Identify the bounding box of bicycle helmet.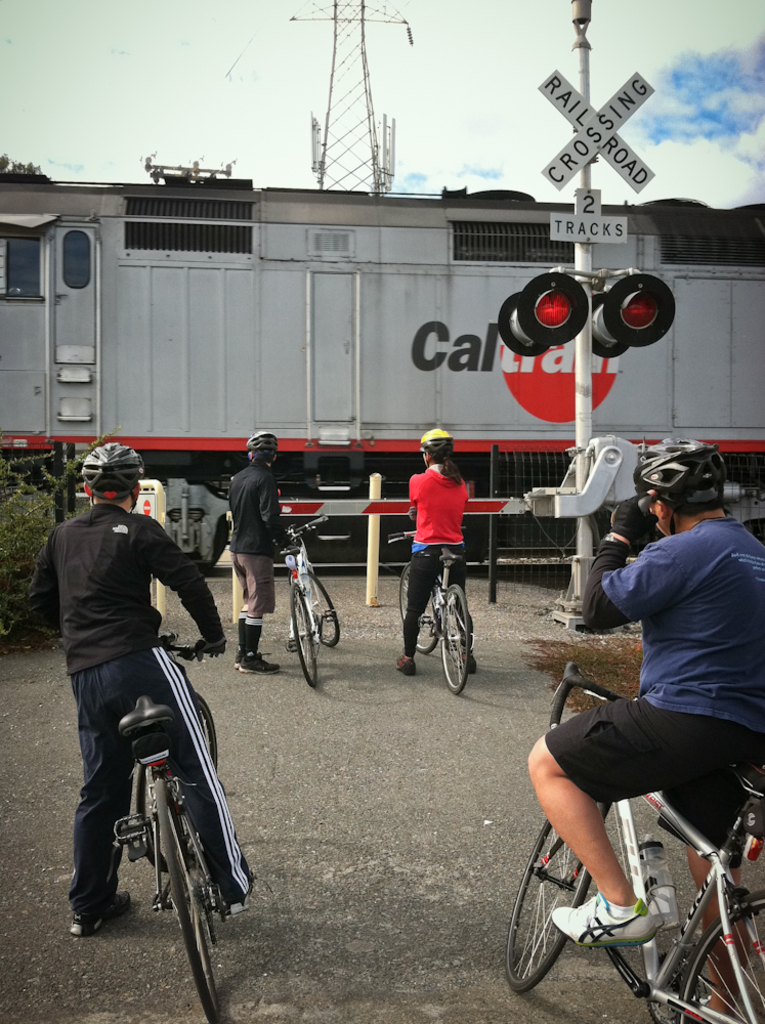
region(426, 426, 455, 455).
